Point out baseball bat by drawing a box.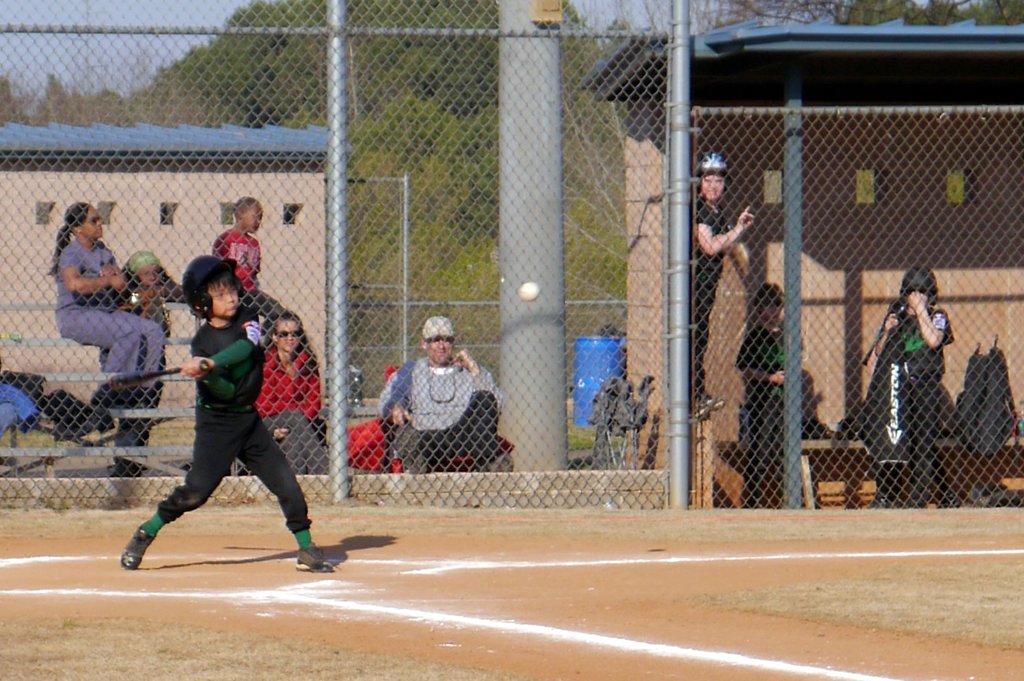
Rect(101, 357, 210, 390).
